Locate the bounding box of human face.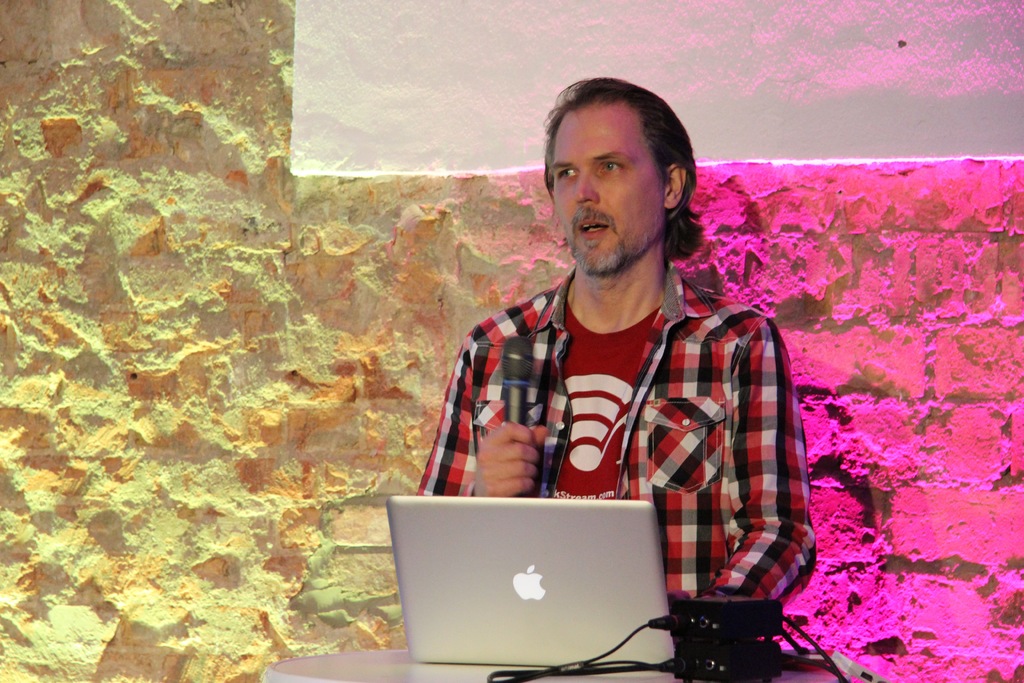
Bounding box: [543, 94, 668, 277].
